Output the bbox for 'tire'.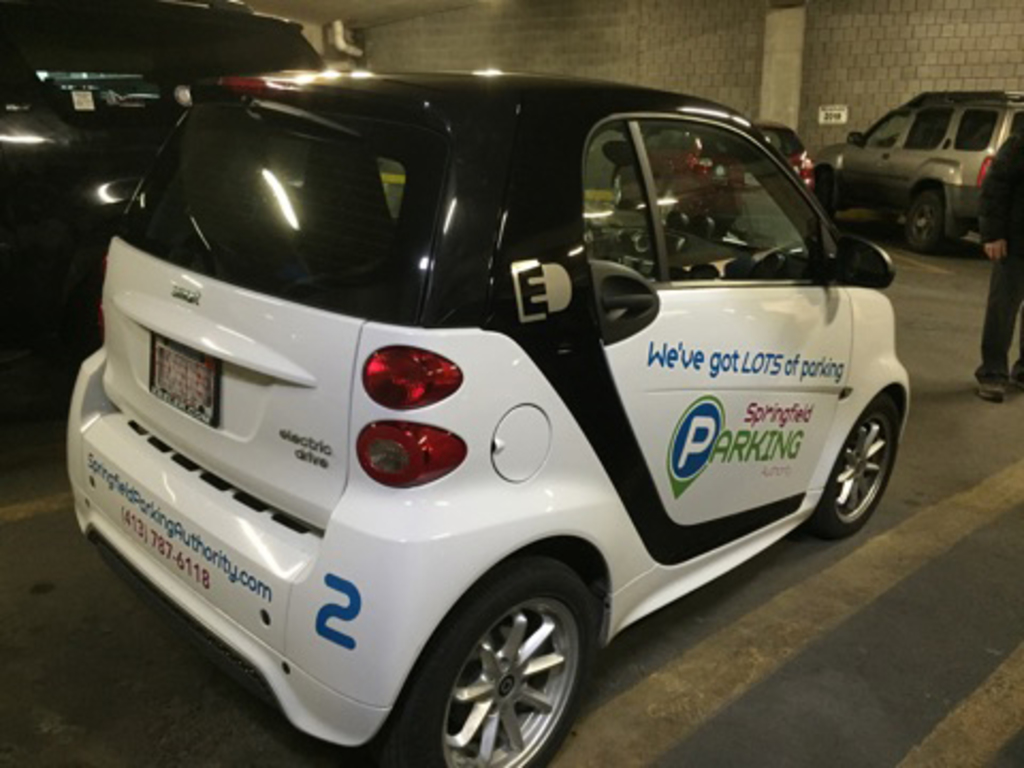
x1=407 y1=561 x2=595 y2=759.
